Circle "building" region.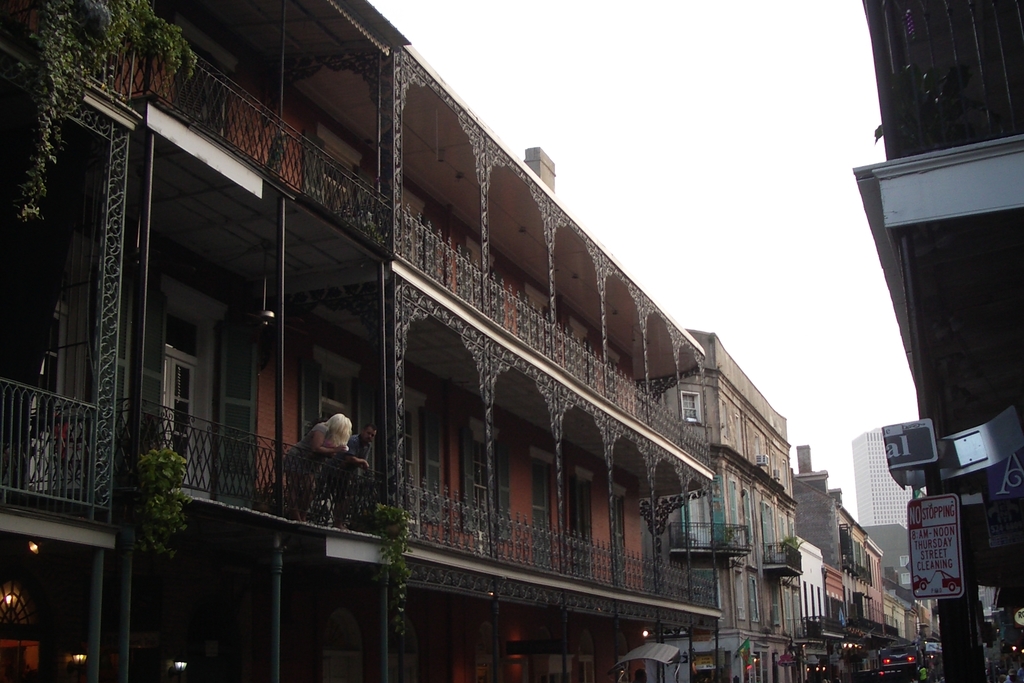
Region: [837, 503, 886, 626].
